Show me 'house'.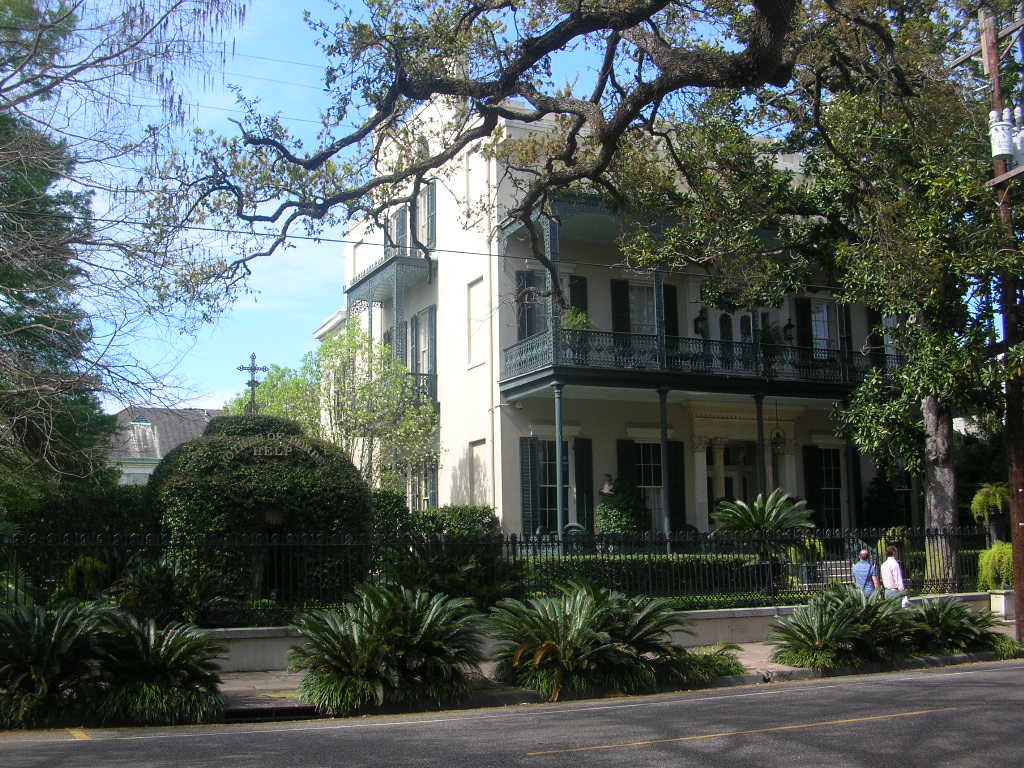
'house' is here: left=297, top=100, right=955, bottom=593.
